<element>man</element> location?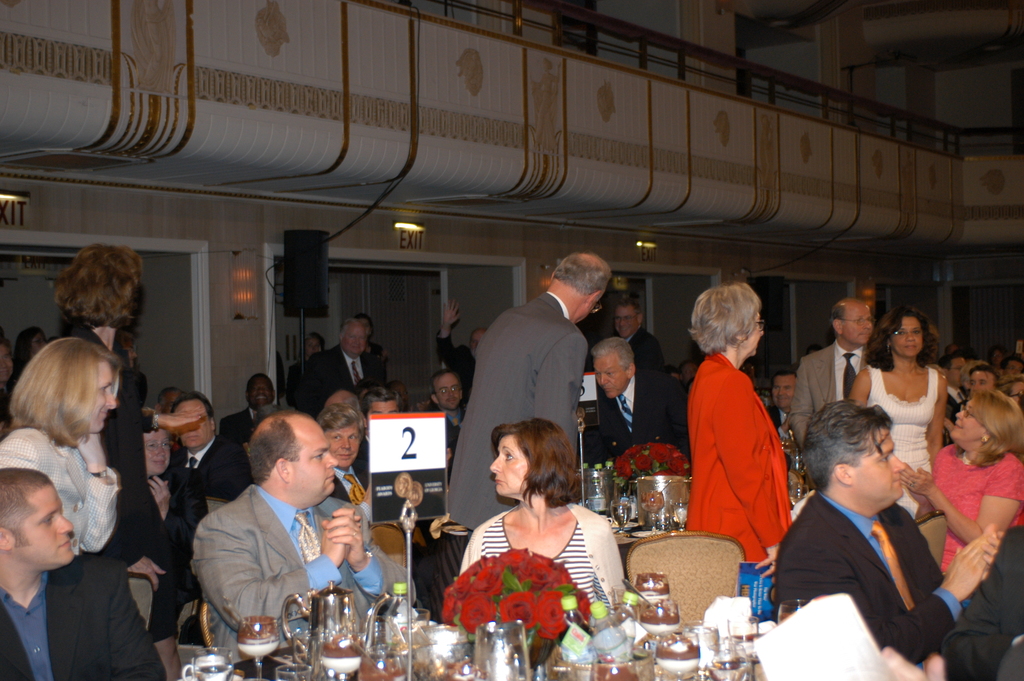
1000 348 1023 386
